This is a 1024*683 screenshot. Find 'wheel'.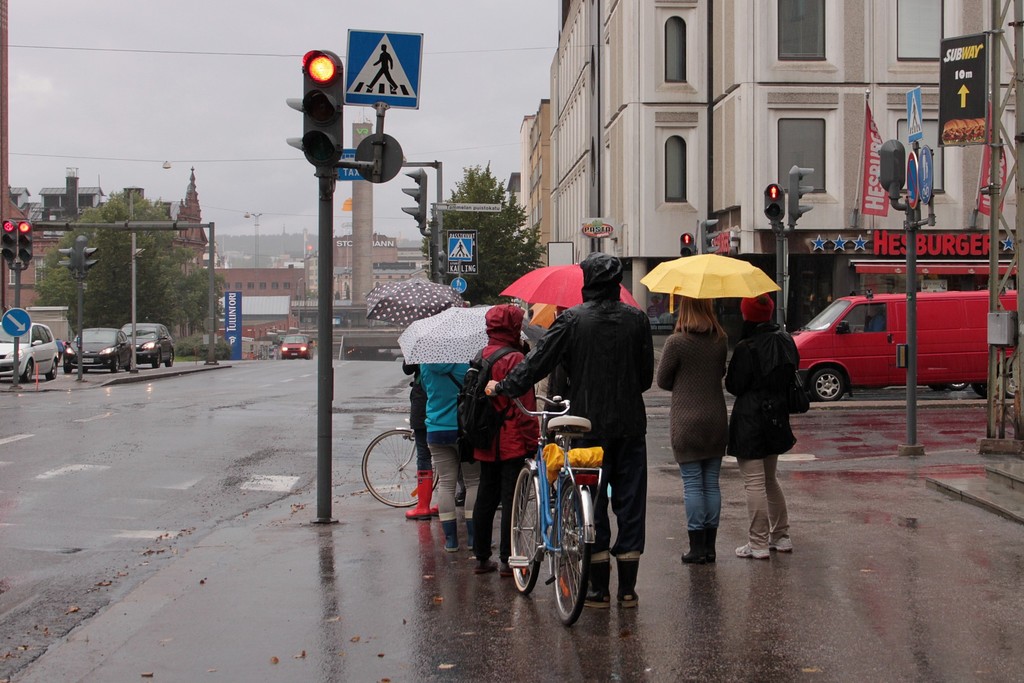
Bounding box: detection(1002, 372, 1020, 396).
